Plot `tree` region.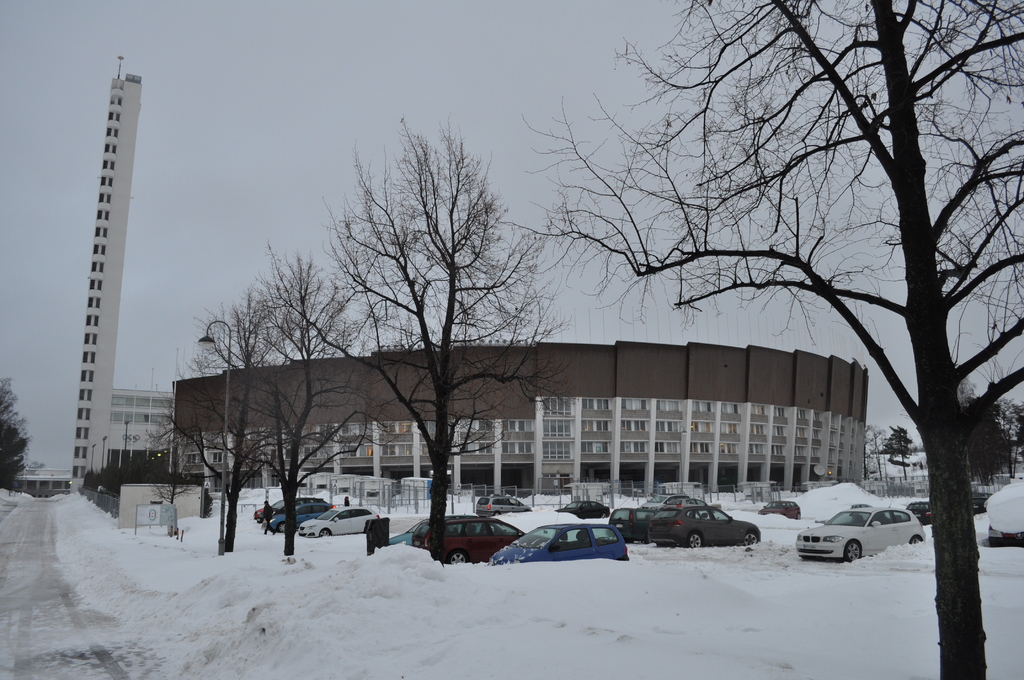
Plotted at (0,378,34,476).
